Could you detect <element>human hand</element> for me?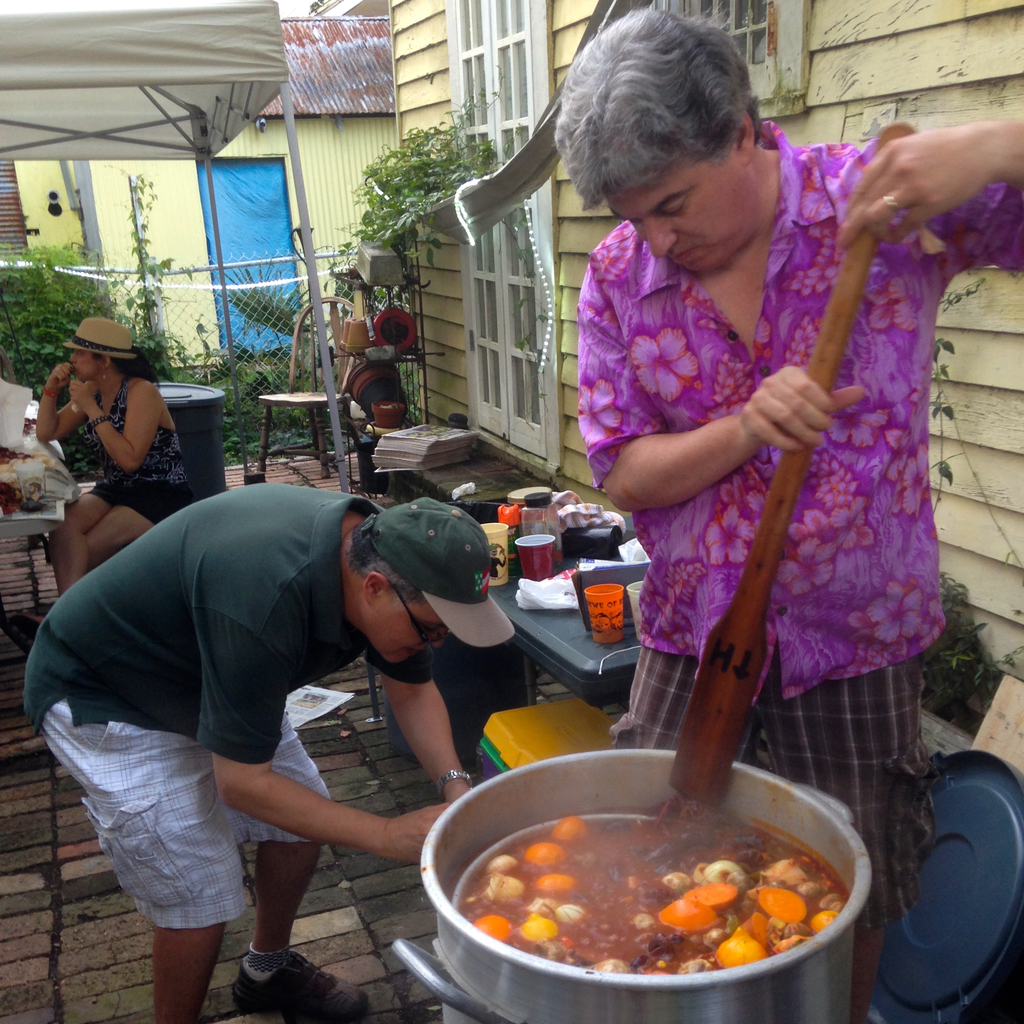
Detection result: <bbox>392, 804, 450, 868</bbox>.
